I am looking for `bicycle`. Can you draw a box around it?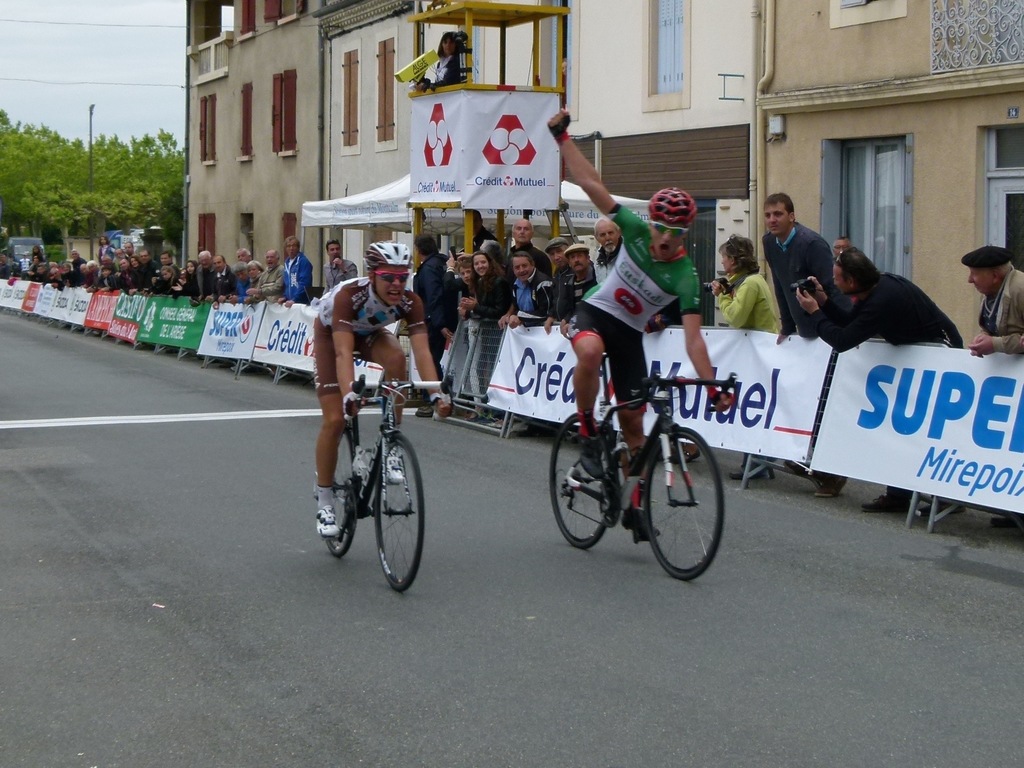
Sure, the bounding box is box=[312, 373, 451, 594].
